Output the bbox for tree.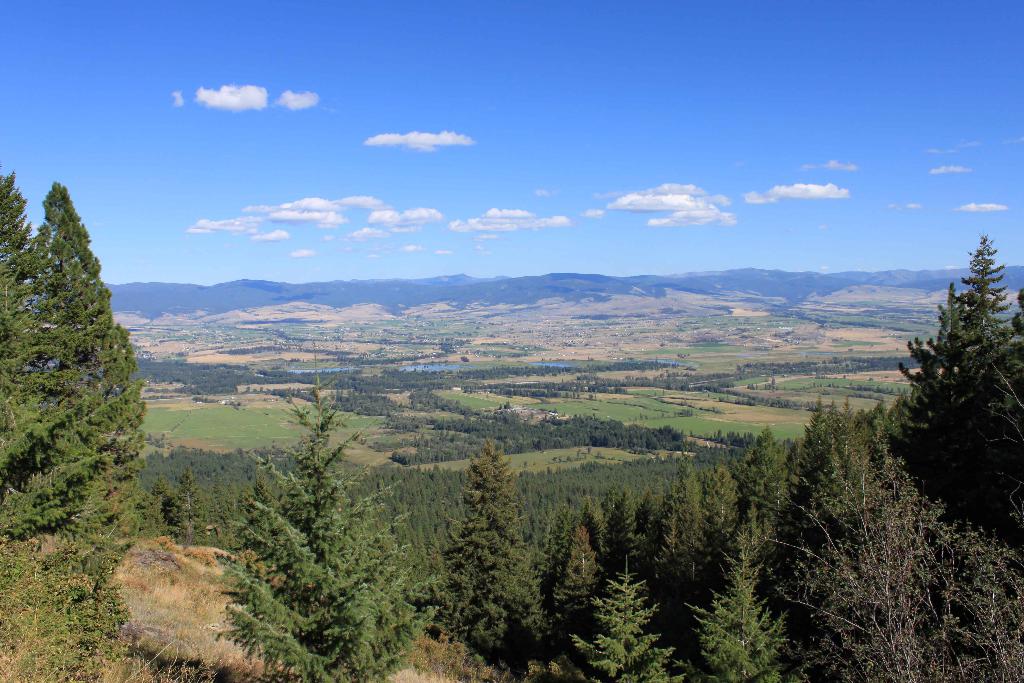
region(569, 558, 687, 682).
